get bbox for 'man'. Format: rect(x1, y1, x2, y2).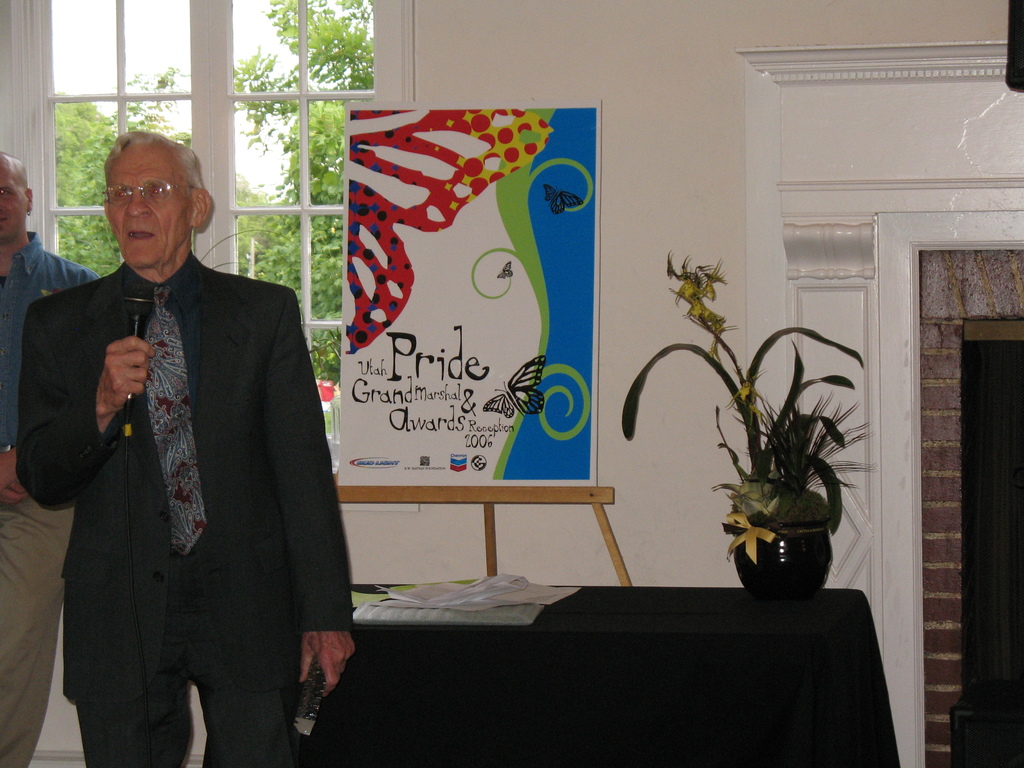
rect(17, 132, 355, 767).
